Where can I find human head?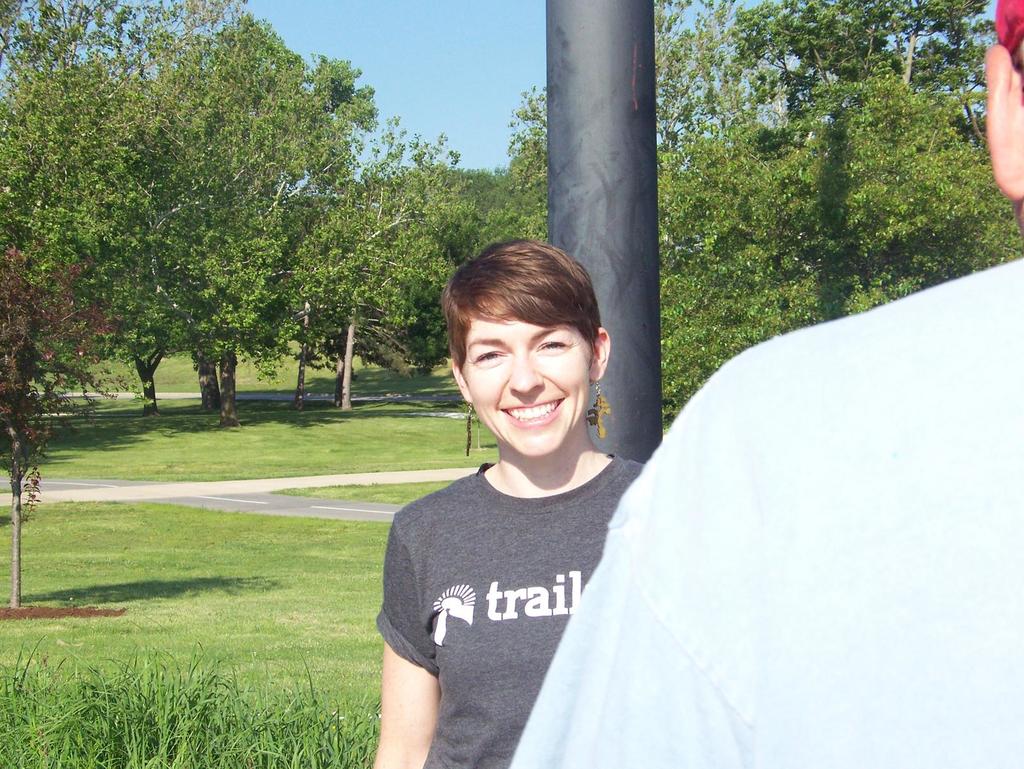
You can find it at (x1=980, y1=0, x2=1023, y2=230).
